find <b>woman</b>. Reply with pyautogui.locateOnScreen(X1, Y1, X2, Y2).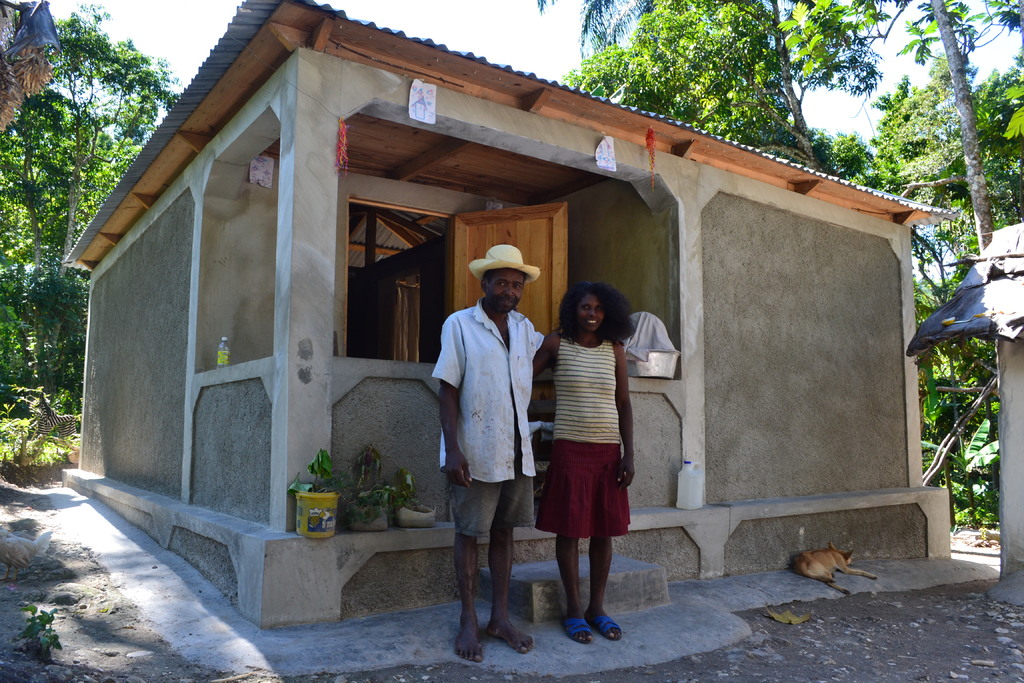
pyautogui.locateOnScreen(546, 277, 652, 639).
